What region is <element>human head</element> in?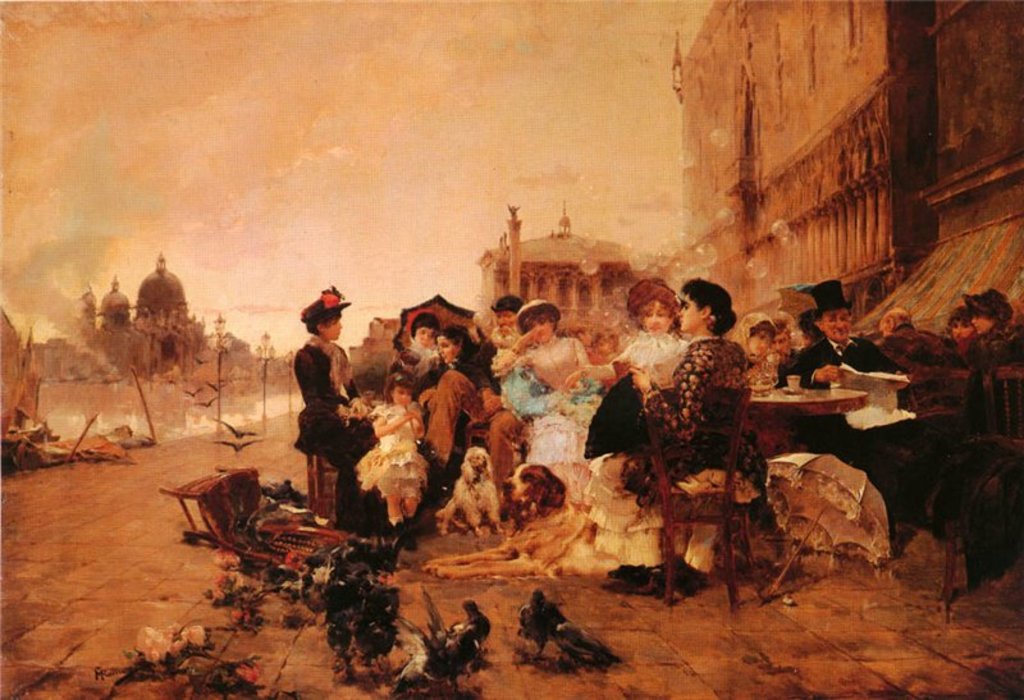
region(632, 278, 676, 335).
